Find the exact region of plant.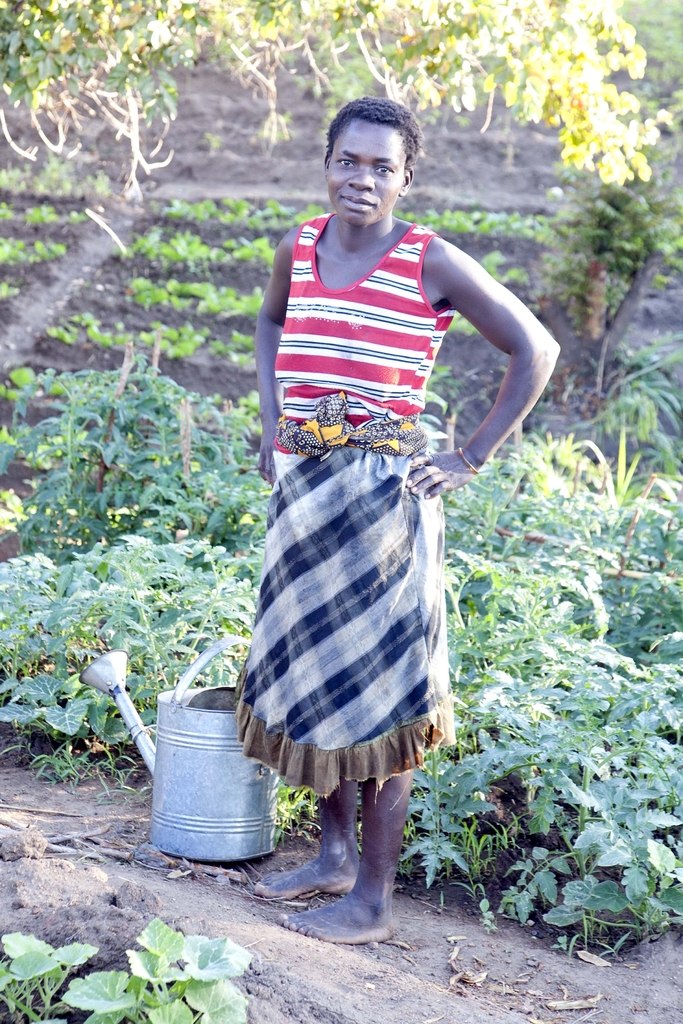
Exact region: [479,248,534,289].
